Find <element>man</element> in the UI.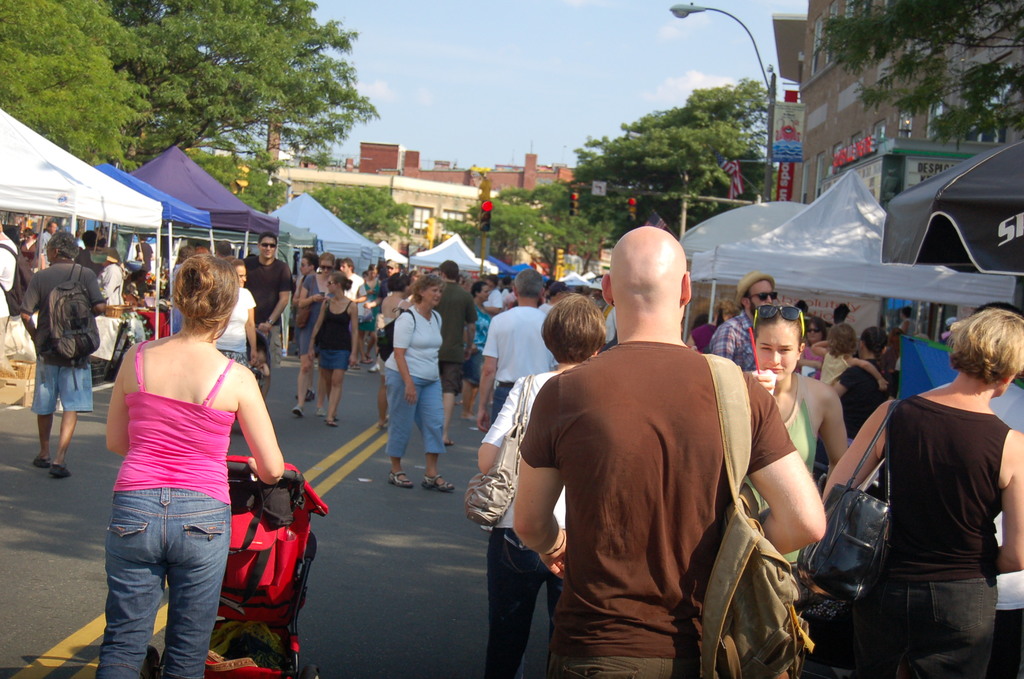
UI element at box(74, 229, 102, 272).
